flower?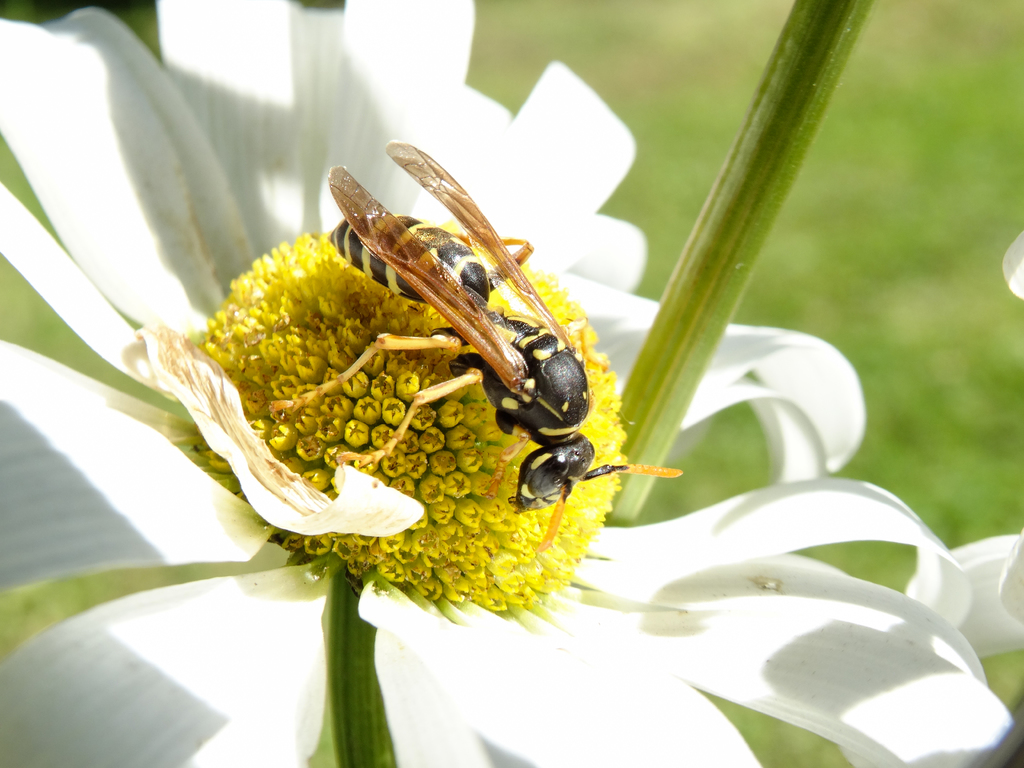
(0,0,1023,767)
